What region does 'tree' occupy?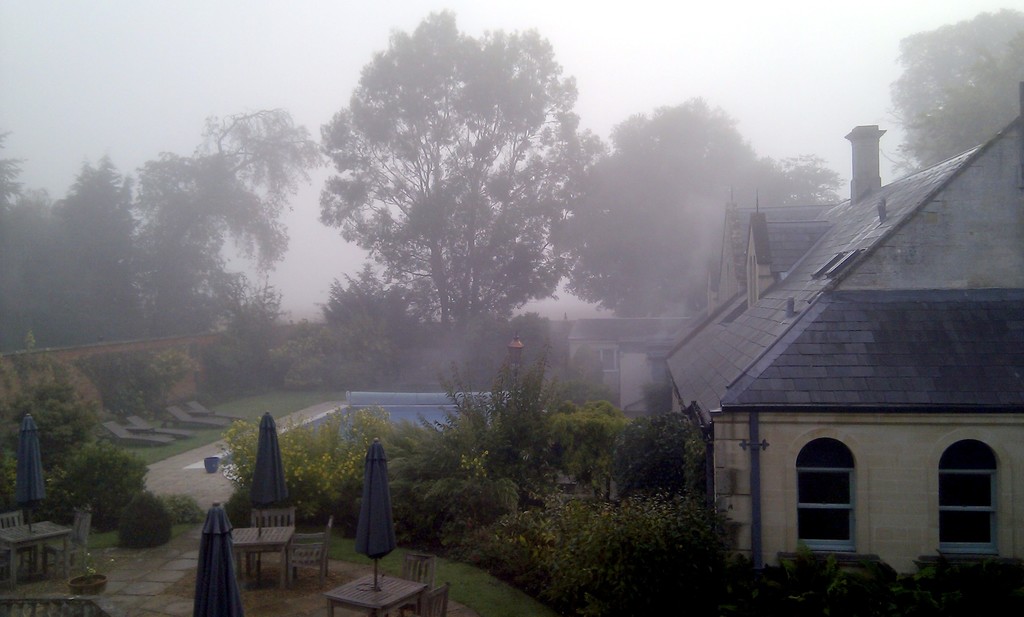
x1=6, y1=378, x2=158, y2=522.
